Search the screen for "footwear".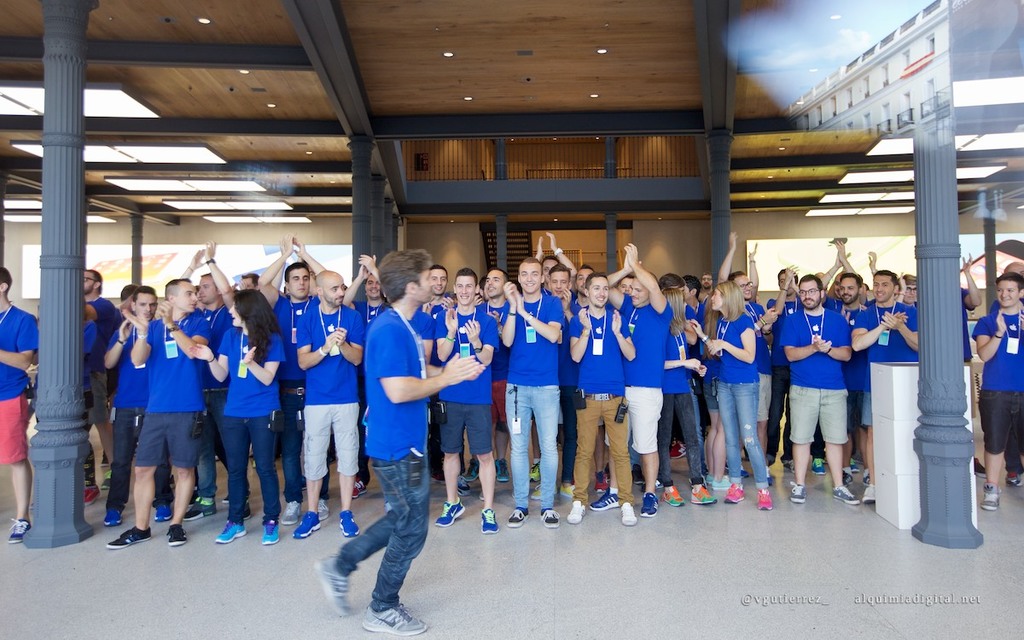
Found at [844, 471, 852, 482].
